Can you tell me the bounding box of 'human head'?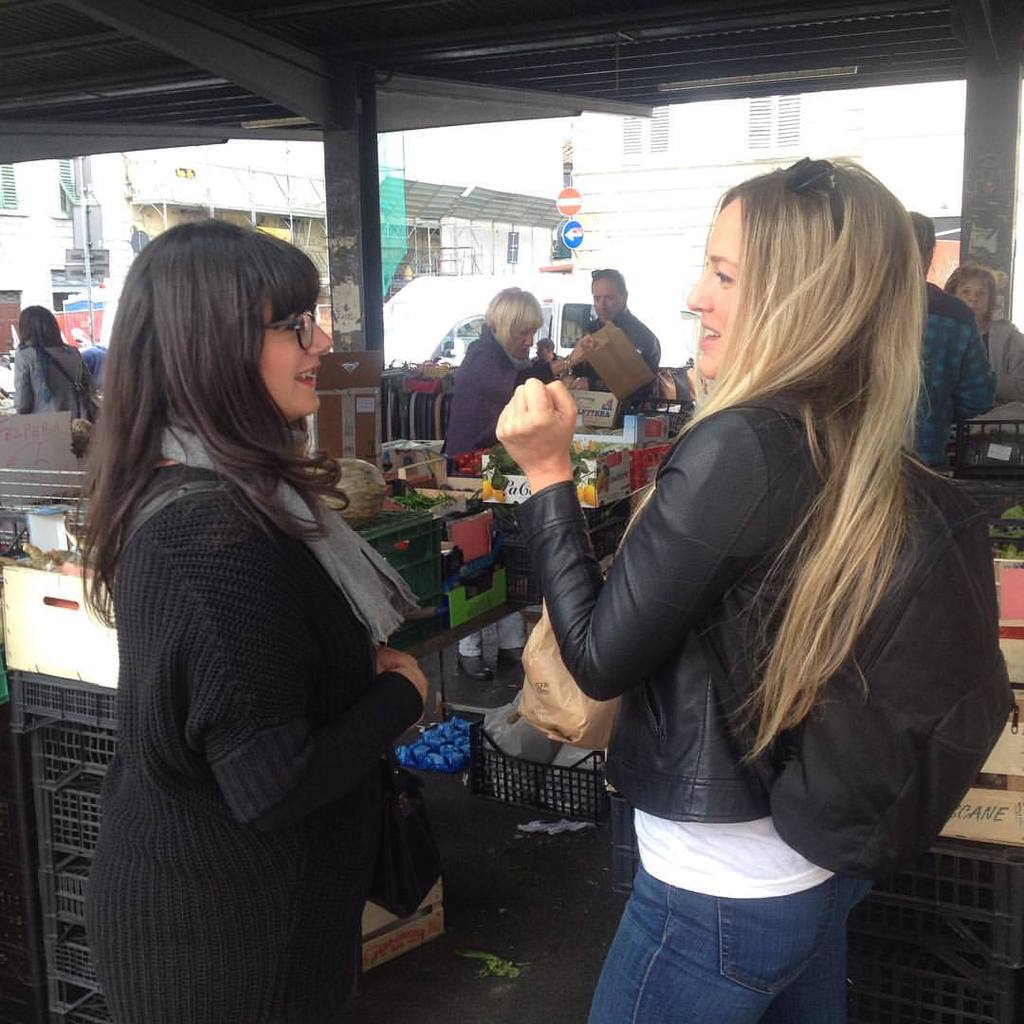
(left=485, top=288, right=545, bottom=358).
